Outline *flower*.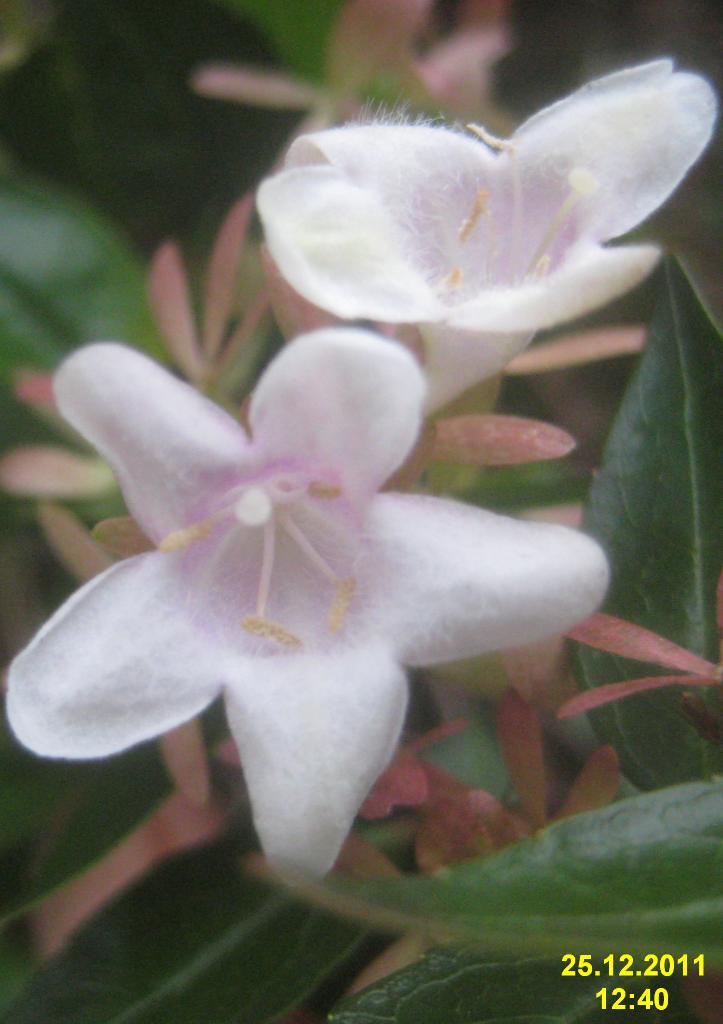
Outline: bbox=[222, 53, 710, 367].
